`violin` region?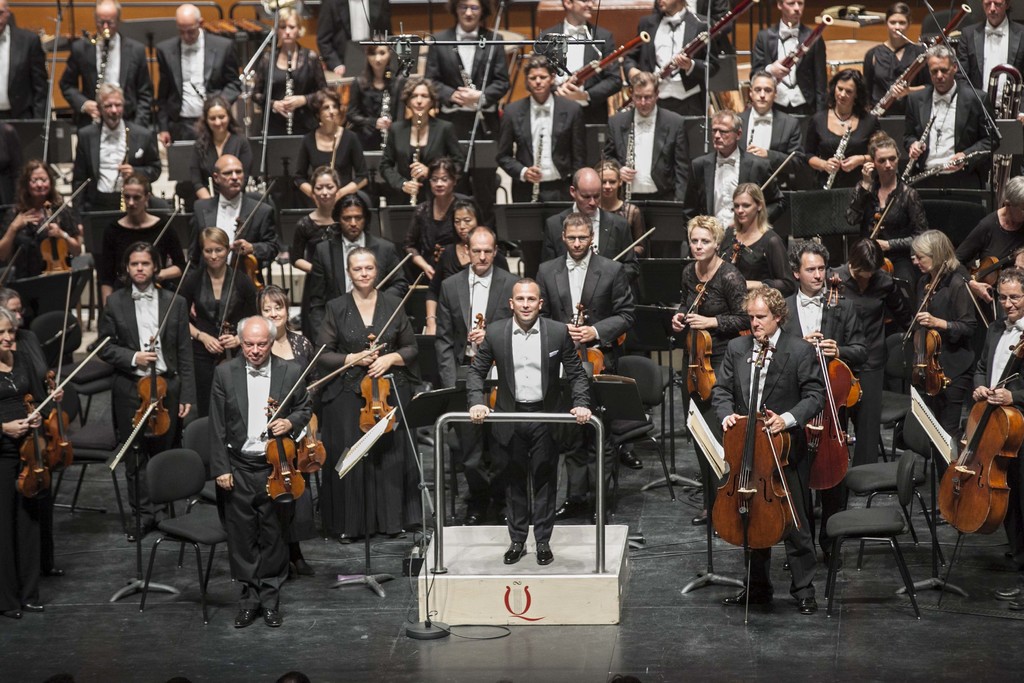
Rect(903, 263, 954, 401)
